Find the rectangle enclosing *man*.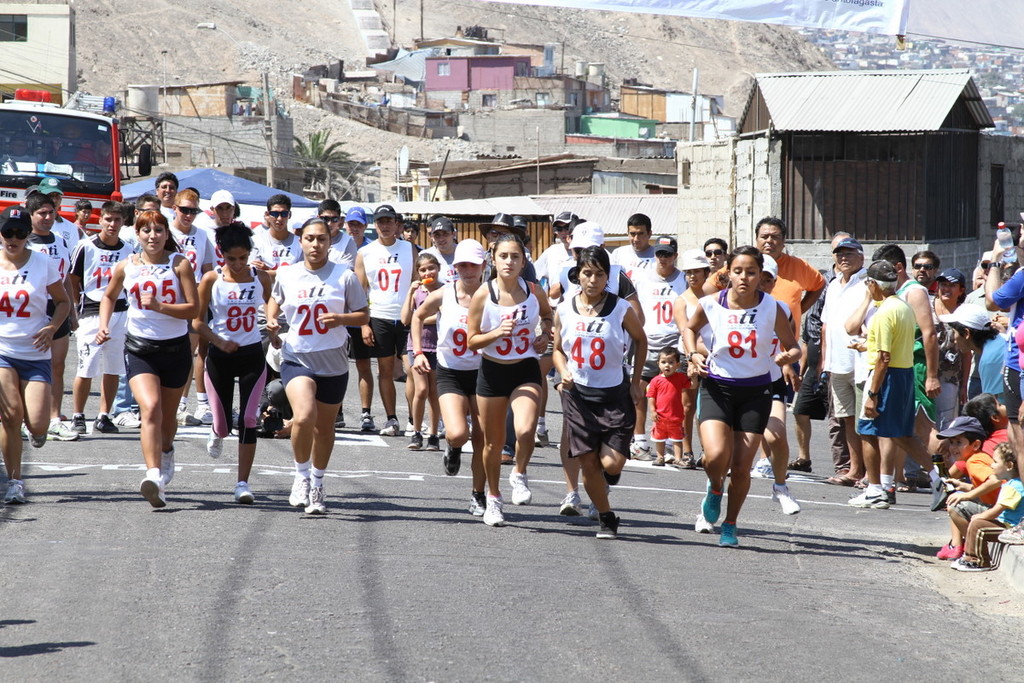
select_region(340, 205, 373, 248).
